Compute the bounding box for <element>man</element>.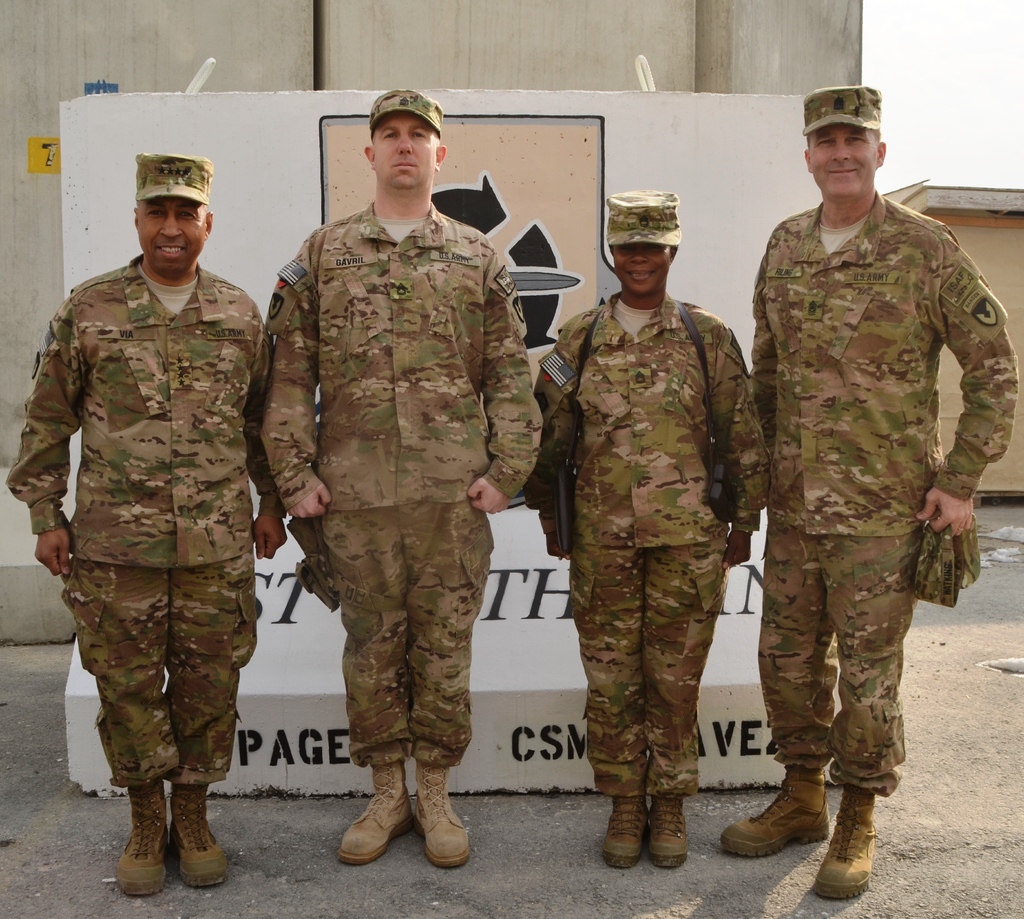
region(531, 188, 774, 868).
